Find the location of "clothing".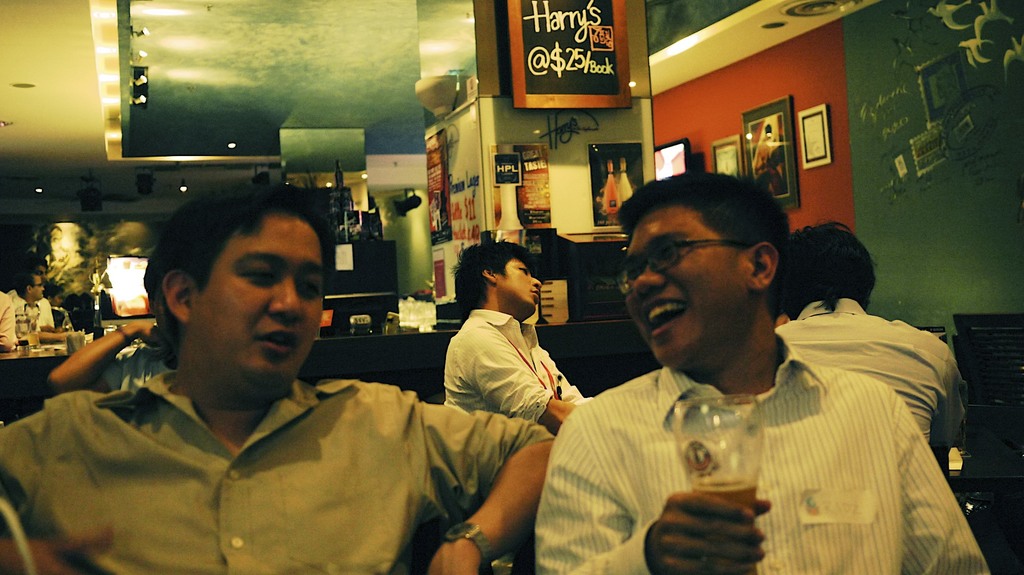
Location: bbox=[109, 345, 161, 390].
